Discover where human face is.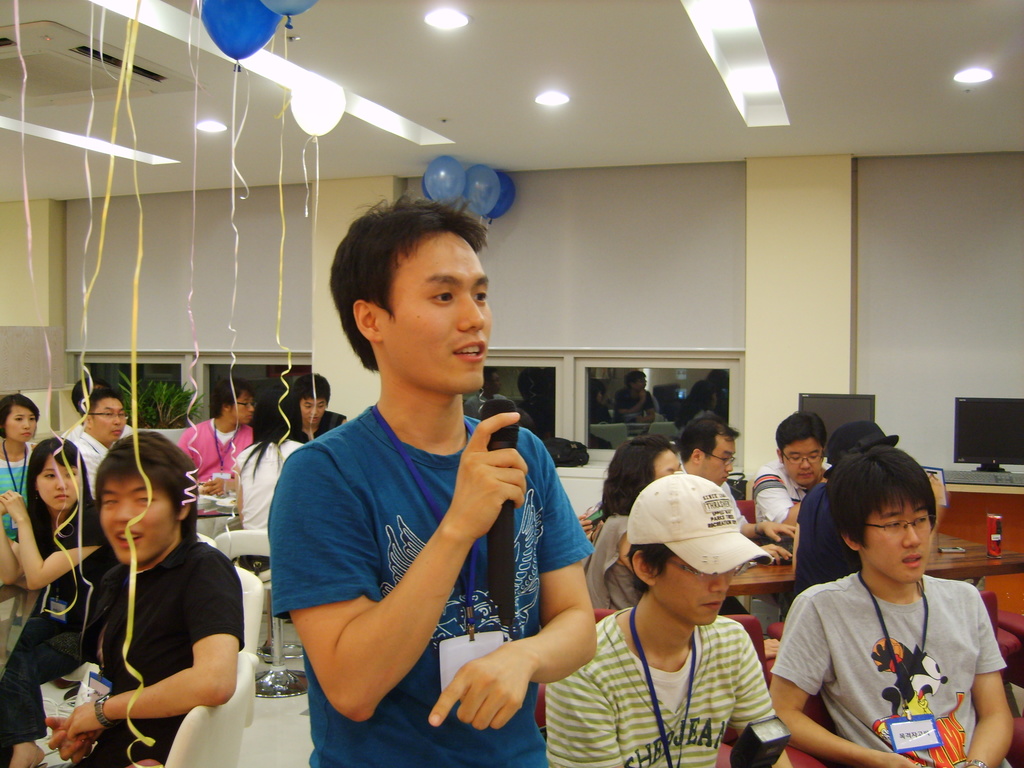
Discovered at <bbox>229, 395, 255, 429</bbox>.
